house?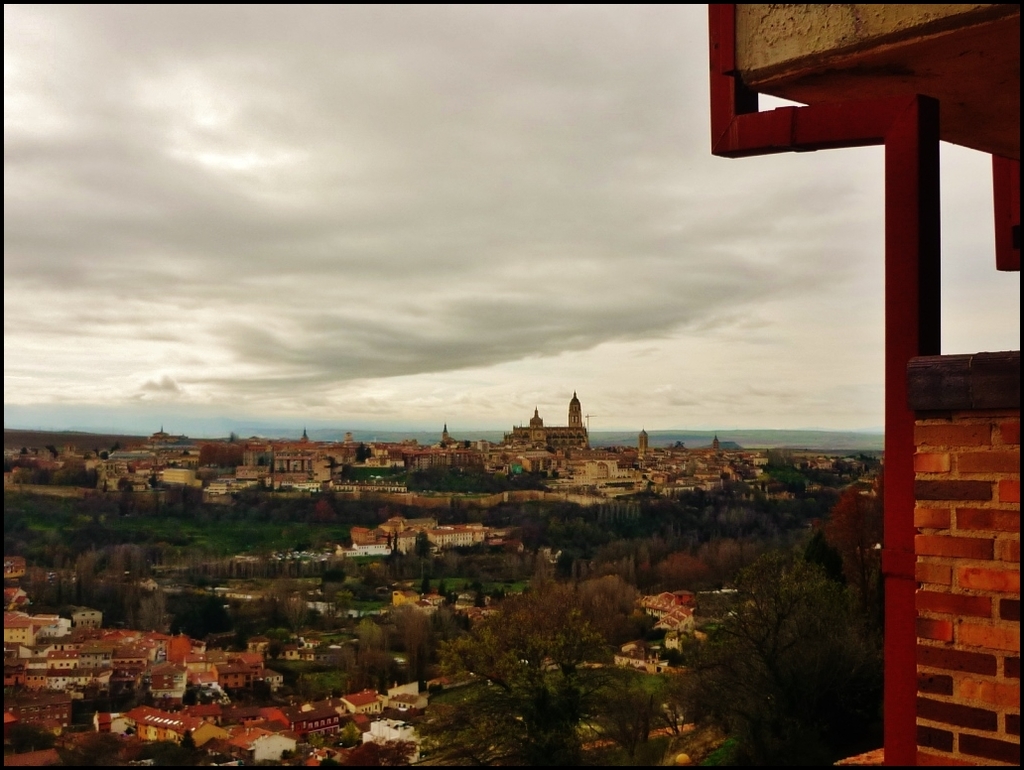
bbox=(653, 601, 699, 636)
